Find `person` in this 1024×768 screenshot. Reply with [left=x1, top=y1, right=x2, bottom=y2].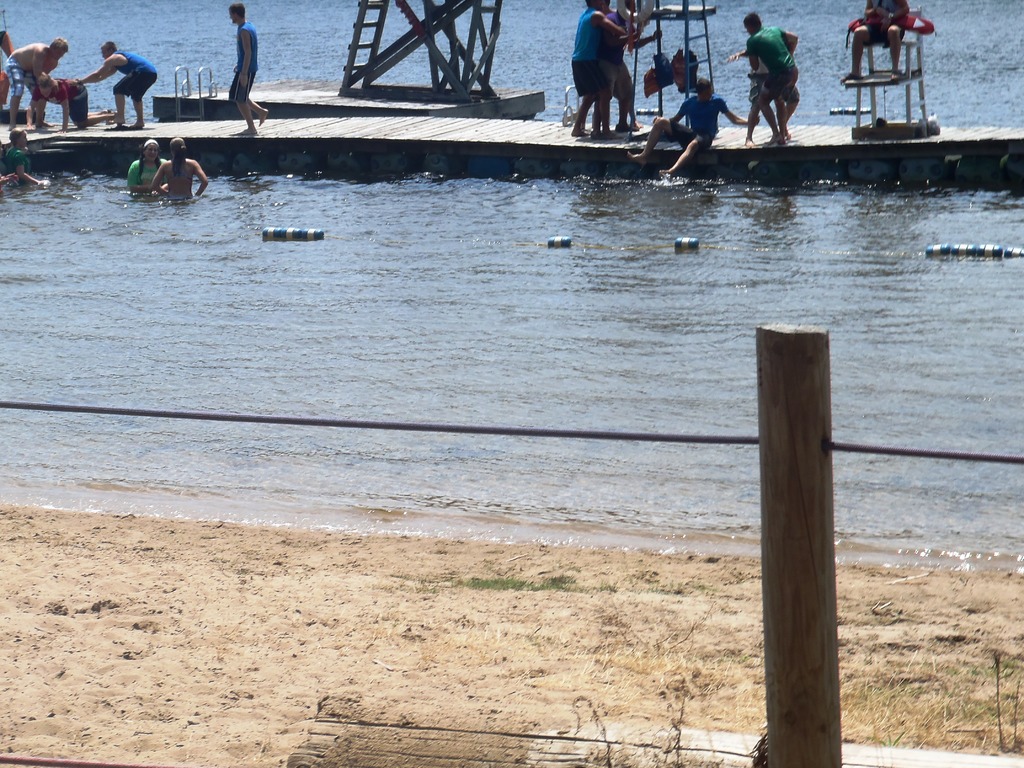
[left=68, top=39, right=157, bottom=129].
